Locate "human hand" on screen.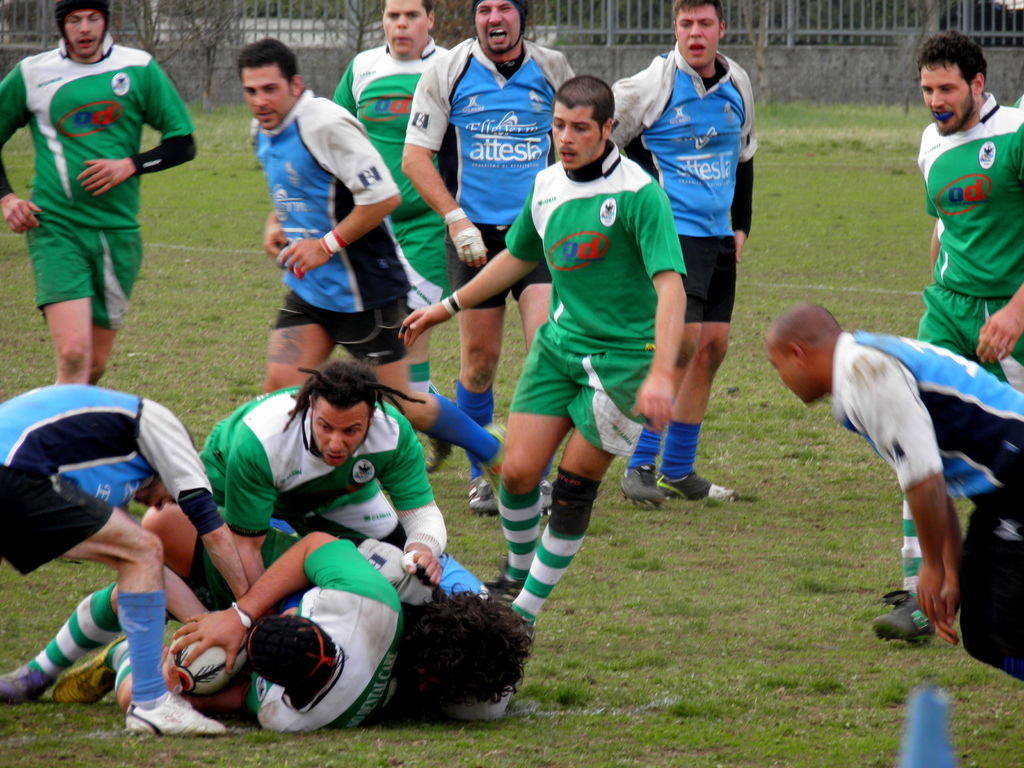
On screen at box=[975, 302, 1023, 364].
